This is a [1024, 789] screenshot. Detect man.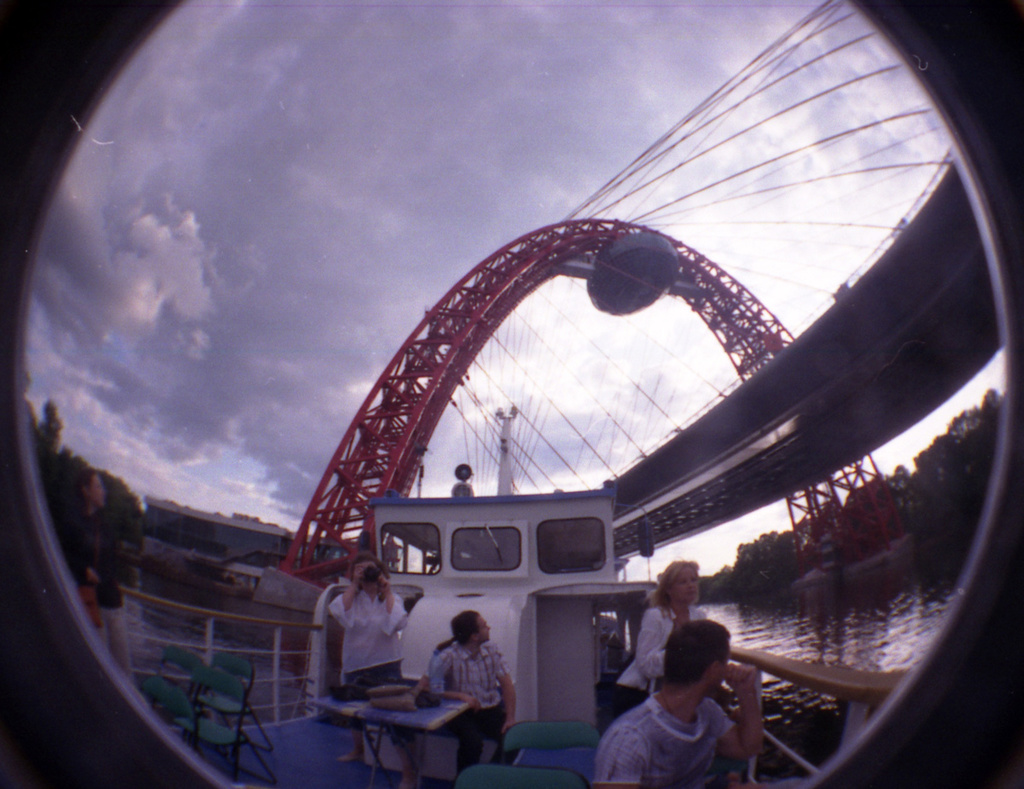
left=421, top=607, right=520, bottom=775.
